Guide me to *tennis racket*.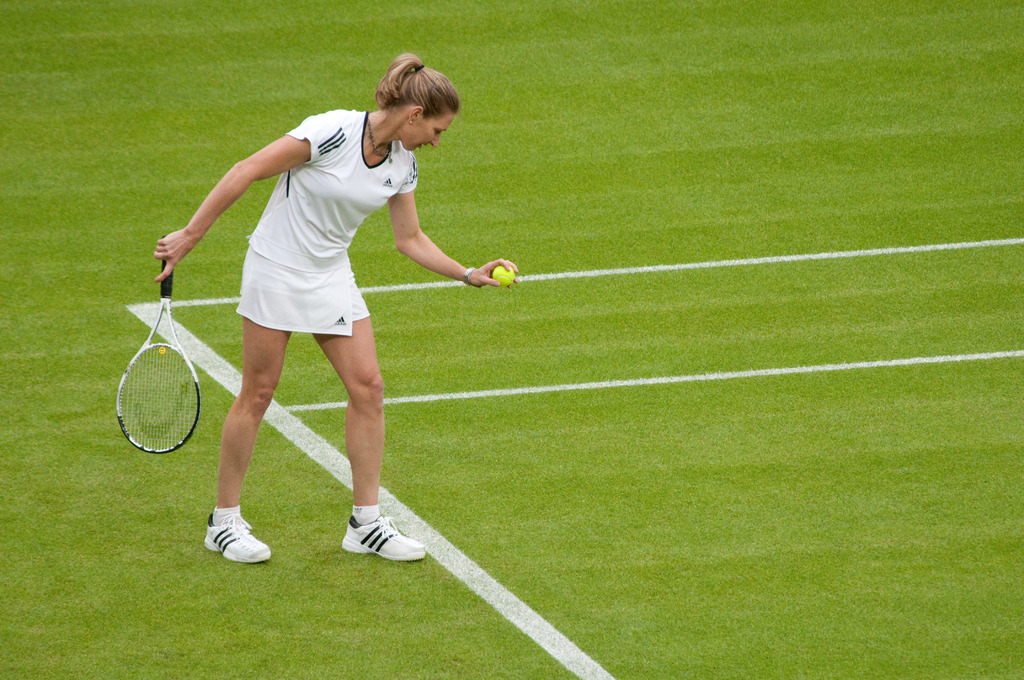
Guidance: [115, 235, 205, 458].
